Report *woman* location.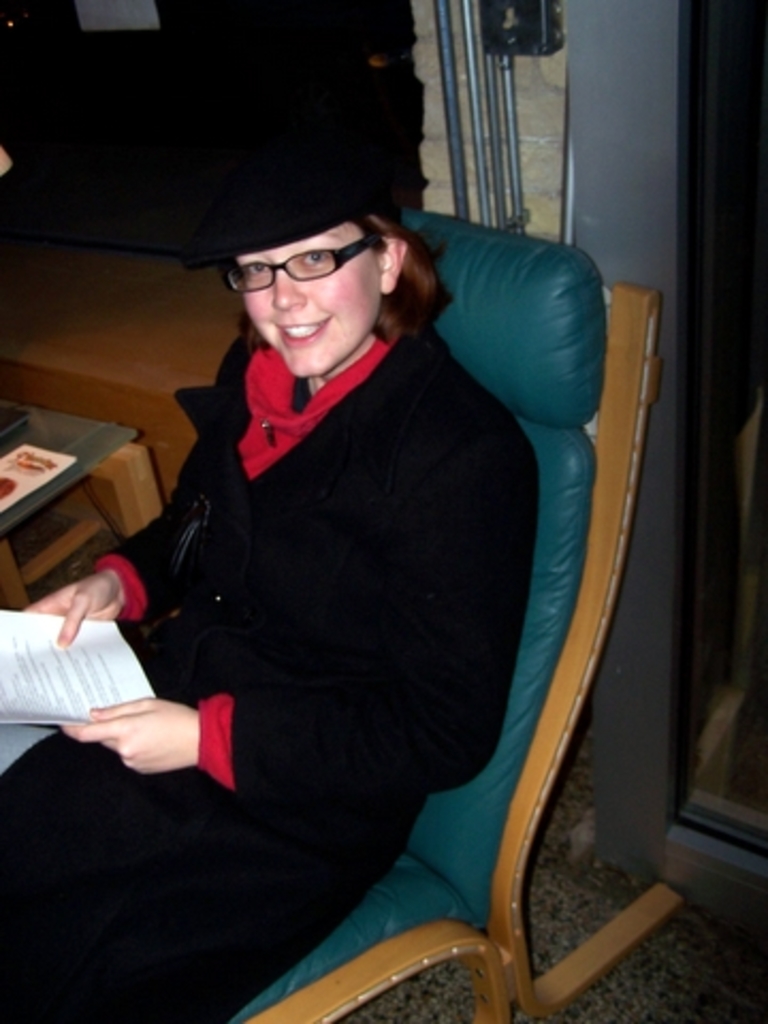
Report: crop(75, 79, 617, 1023).
